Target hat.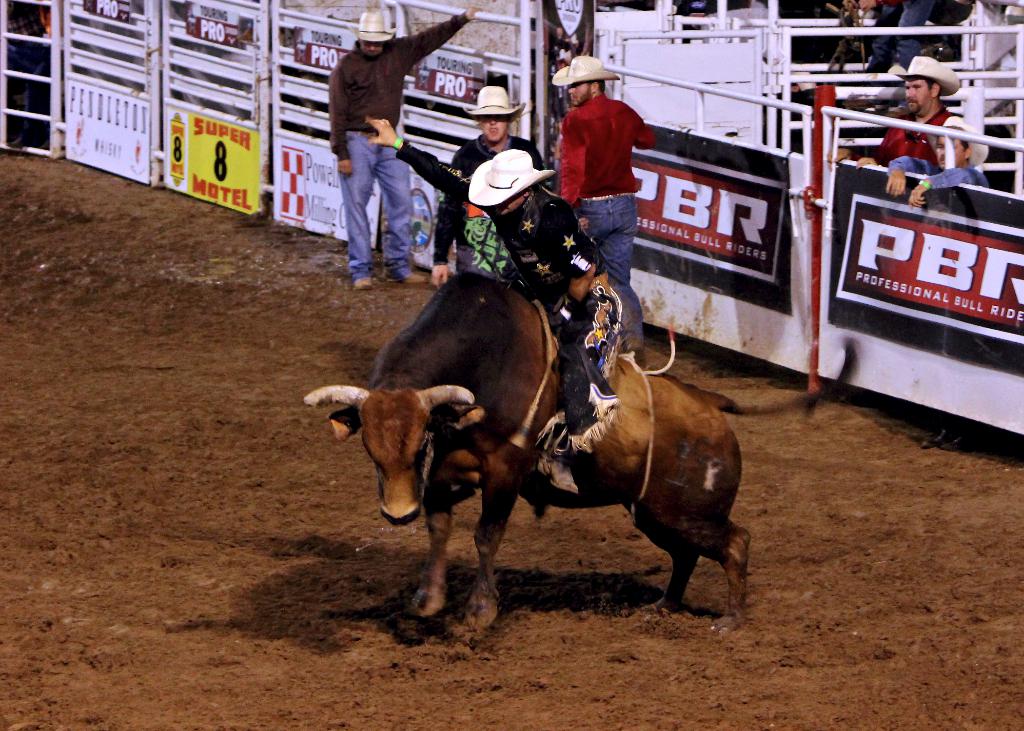
Target region: <region>348, 7, 397, 44</region>.
